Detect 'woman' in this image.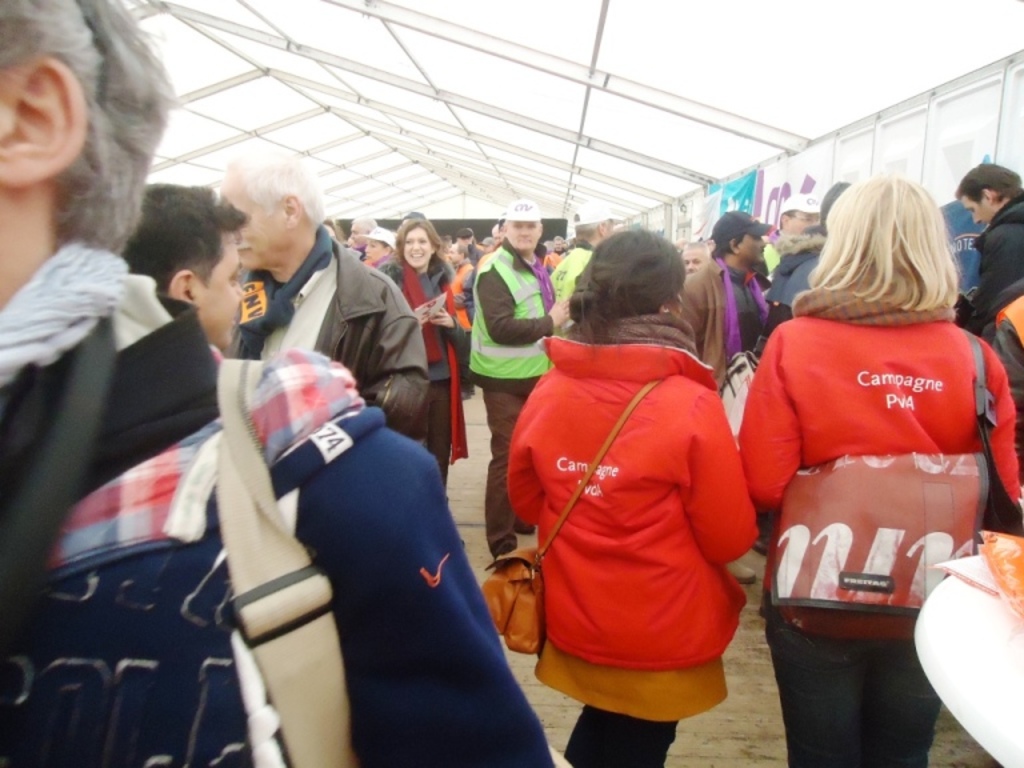
Detection: [left=736, top=172, right=1019, bottom=767].
